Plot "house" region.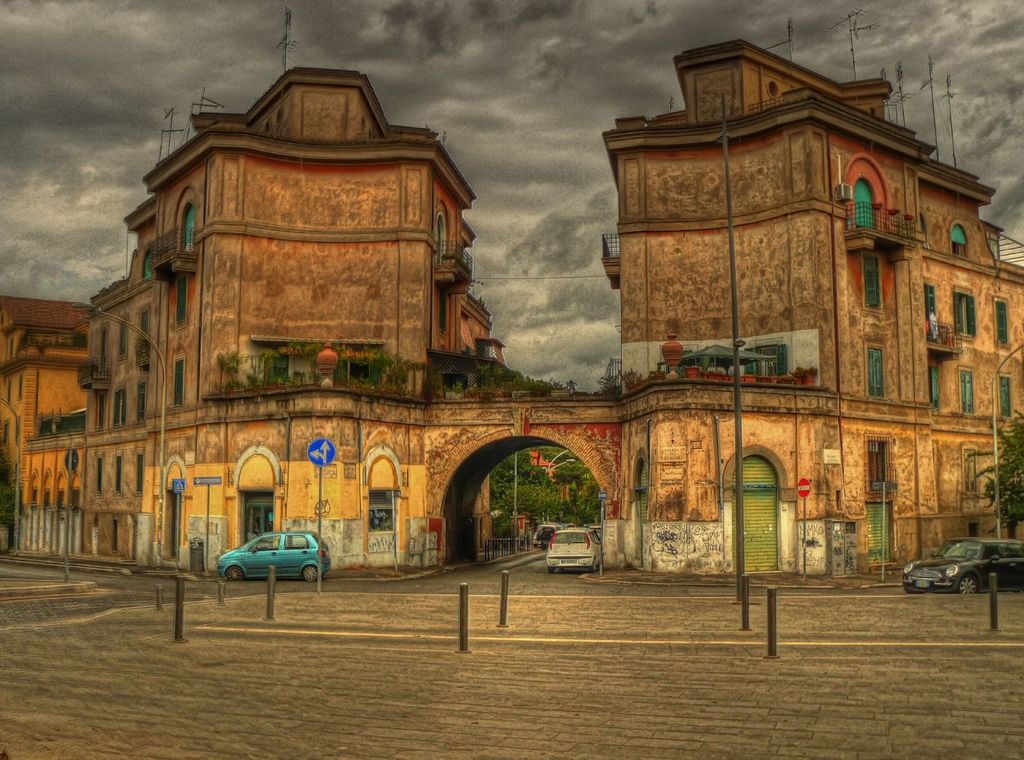
Plotted at rect(0, 36, 1023, 582).
